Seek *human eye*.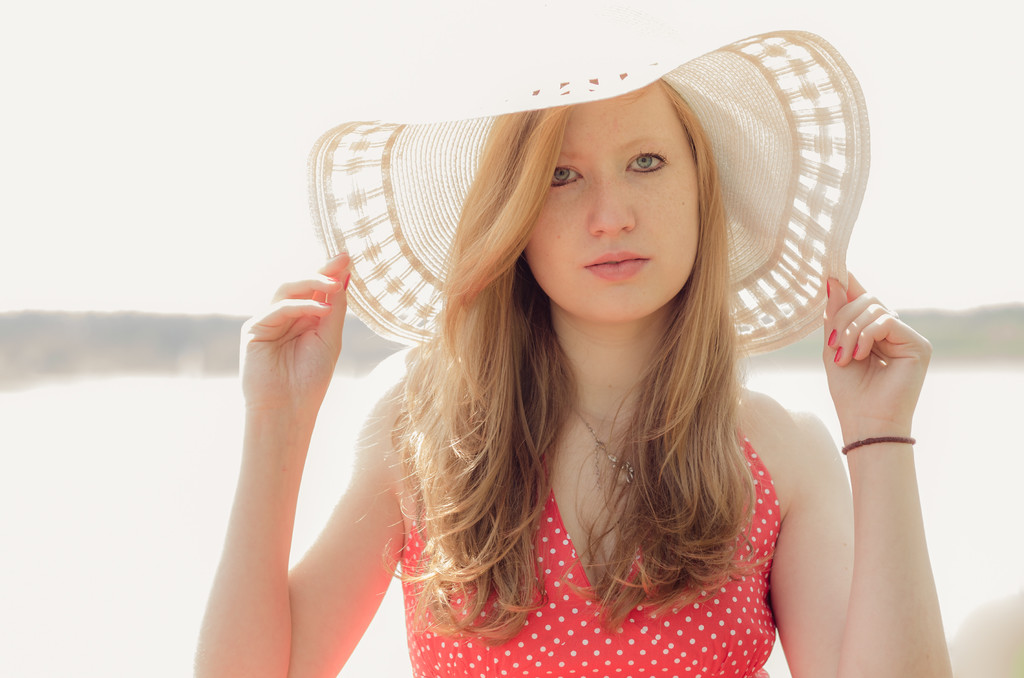
box=[622, 147, 669, 182].
